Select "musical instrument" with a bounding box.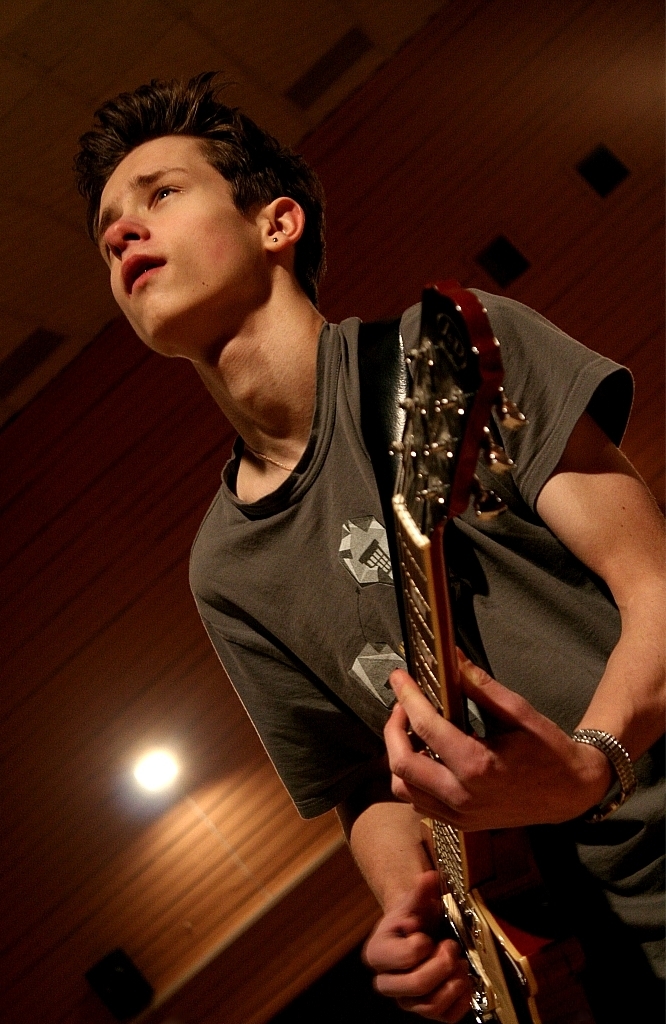
bbox(390, 273, 663, 1017).
